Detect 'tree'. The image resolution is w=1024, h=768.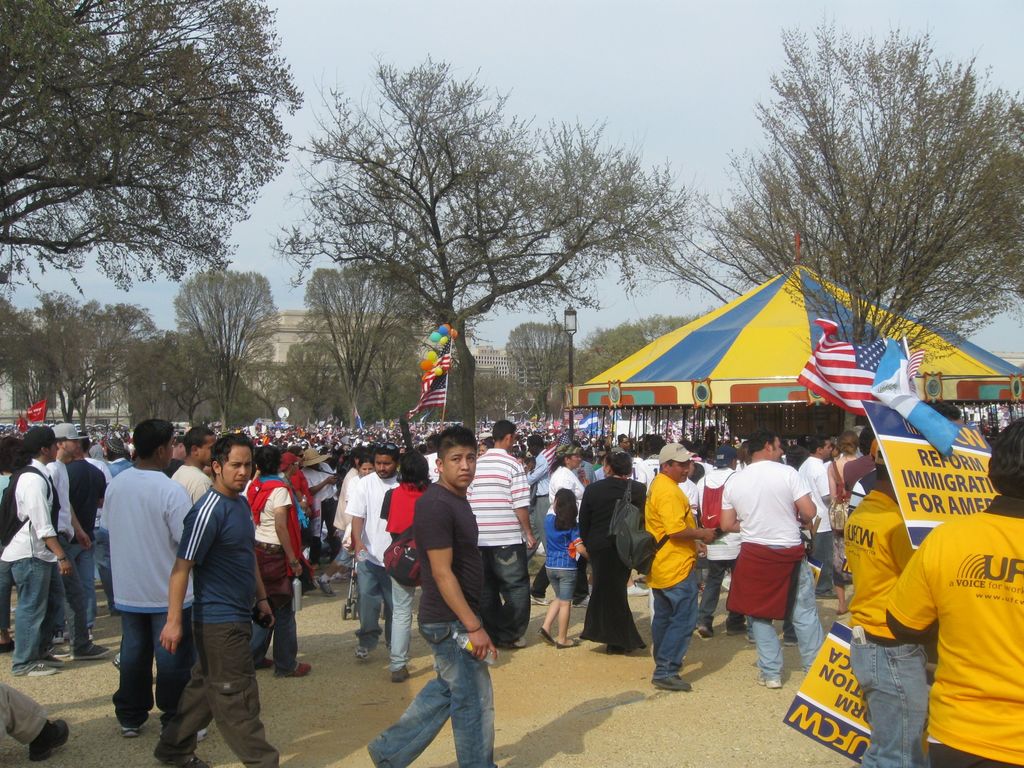
left=0, top=305, right=47, bottom=409.
